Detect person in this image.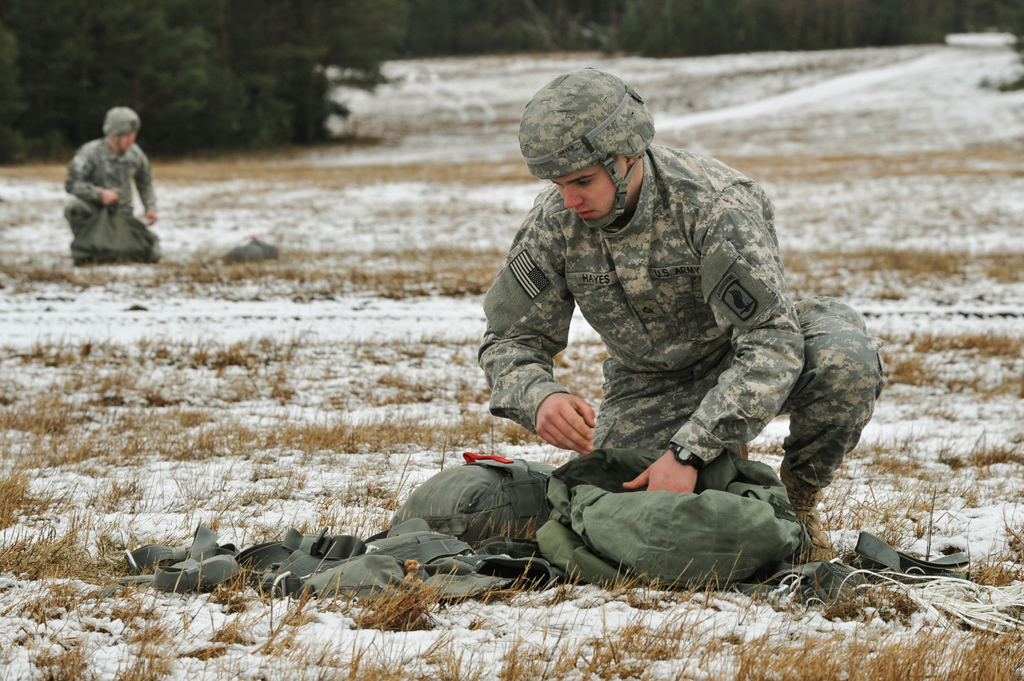
Detection: (56,95,146,265).
